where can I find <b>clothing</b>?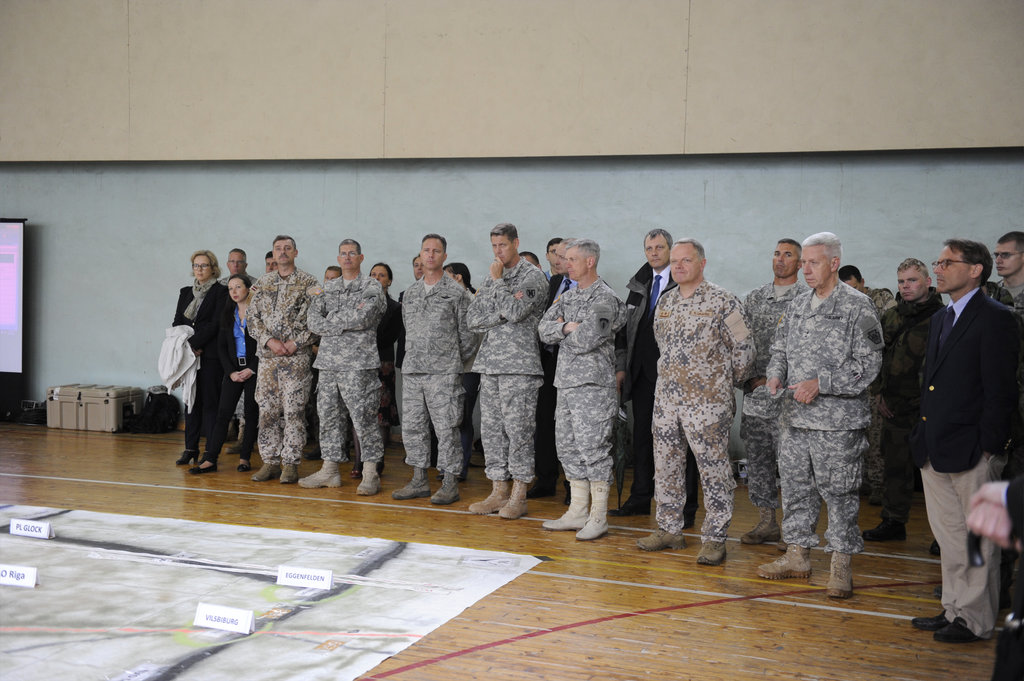
You can find it at (x1=463, y1=255, x2=540, y2=486).
